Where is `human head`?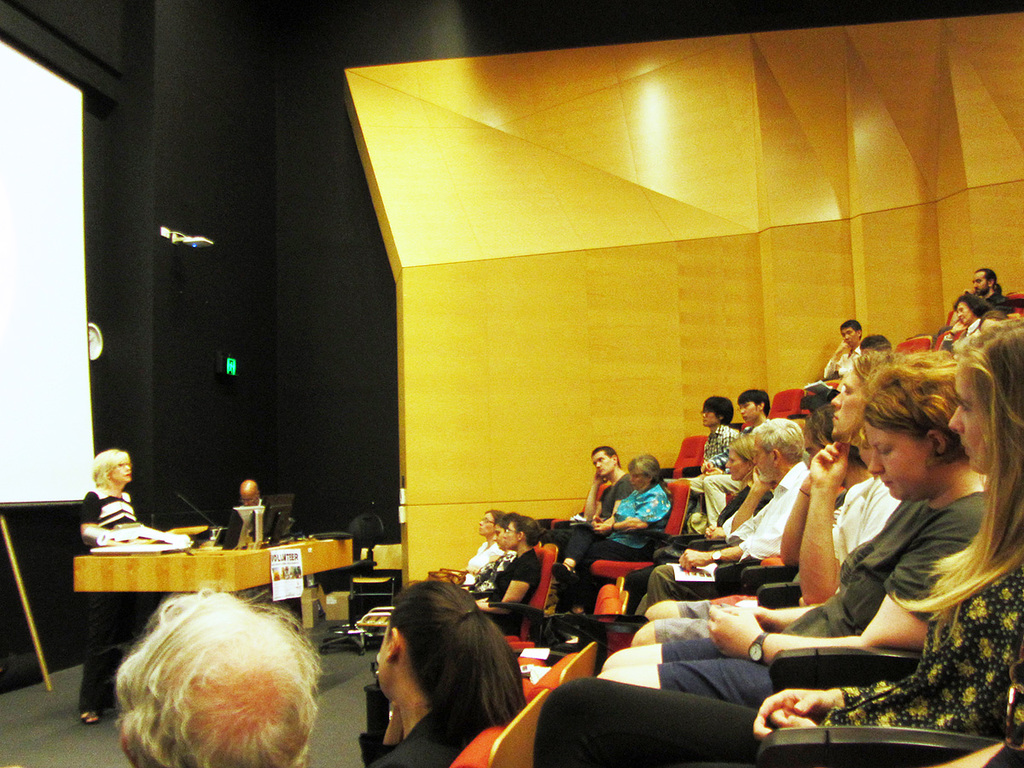
l=952, t=293, r=997, b=325.
